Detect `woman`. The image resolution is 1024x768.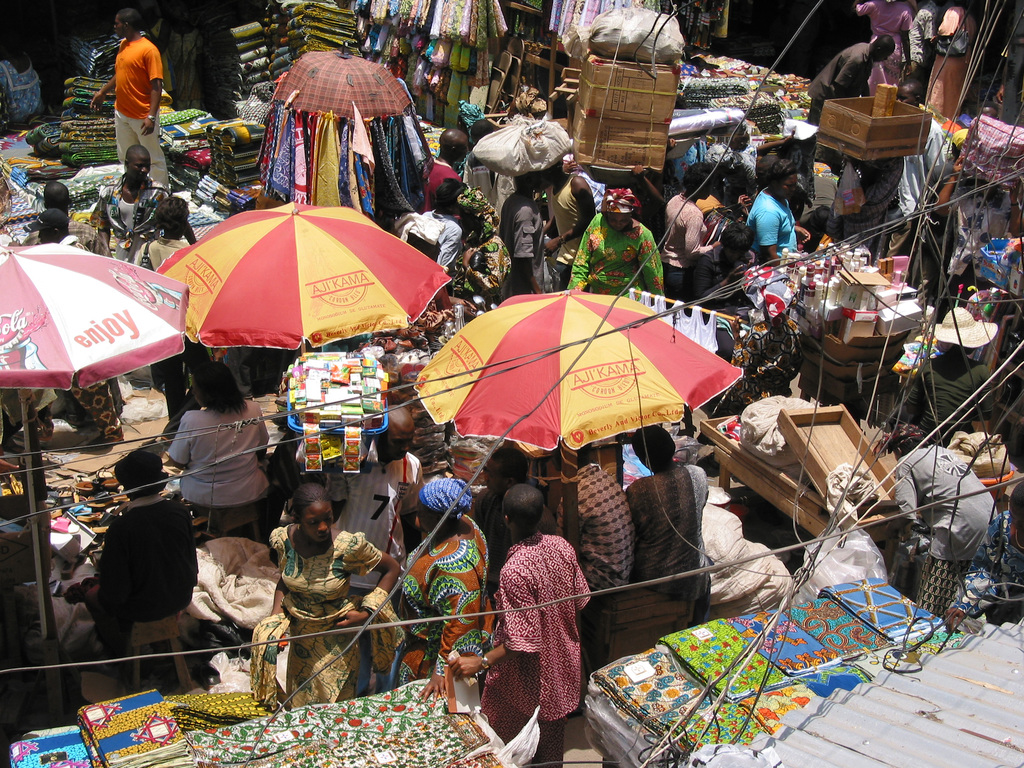
detection(751, 157, 819, 279).
